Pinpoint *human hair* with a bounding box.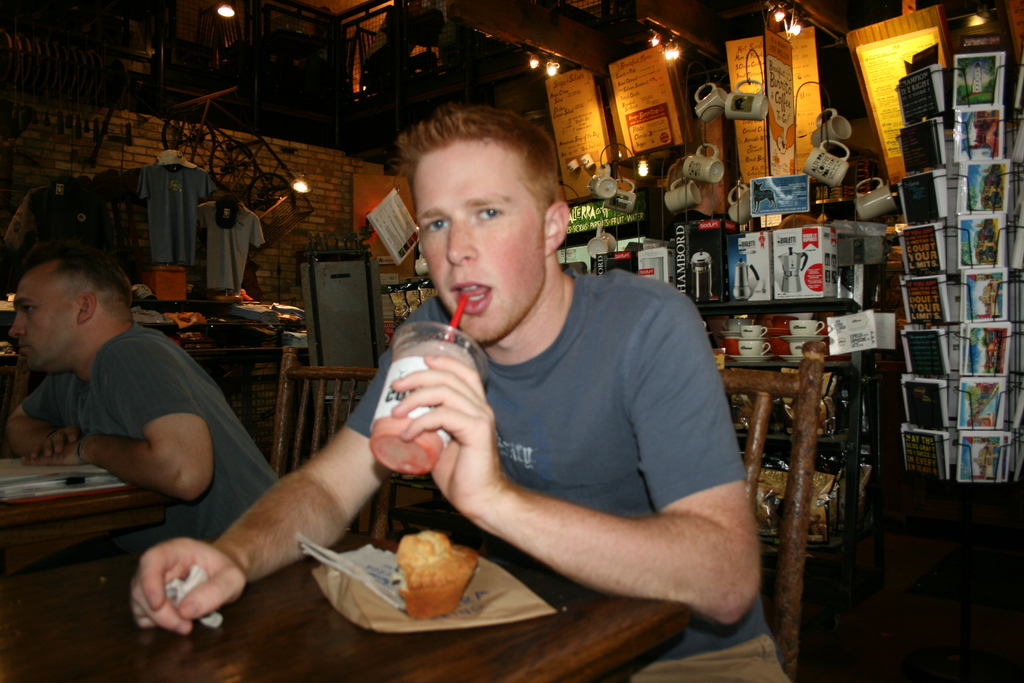
{"x1": 51, "y1": 247, "x2": 137, "y2": 324}.
